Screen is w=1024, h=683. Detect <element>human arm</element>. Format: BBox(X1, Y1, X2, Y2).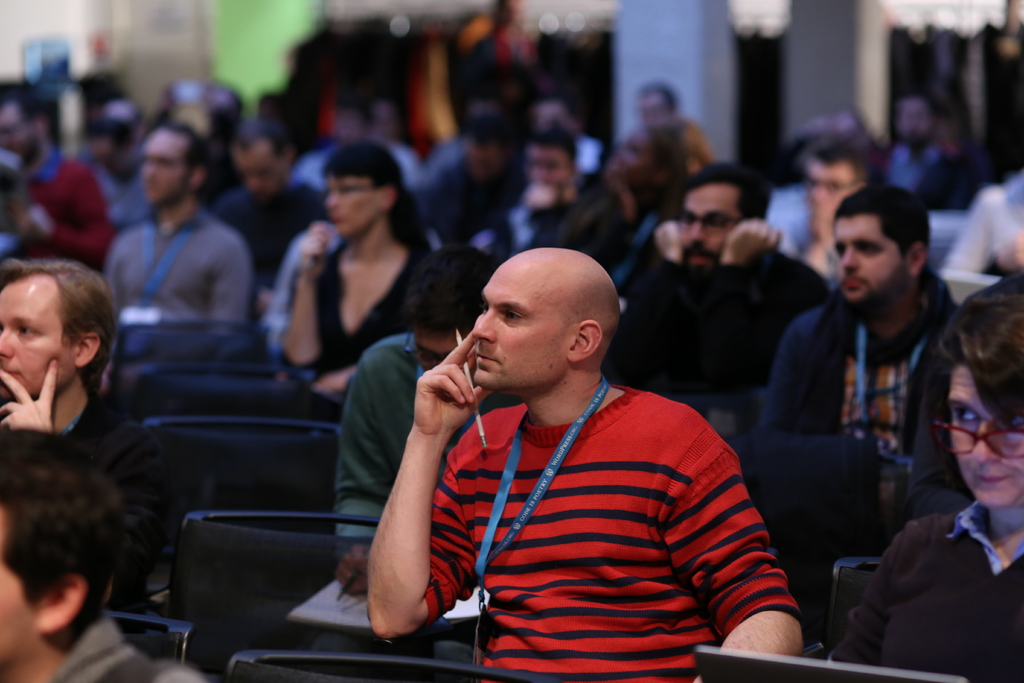
BBox(657, 441, 807, 682).
